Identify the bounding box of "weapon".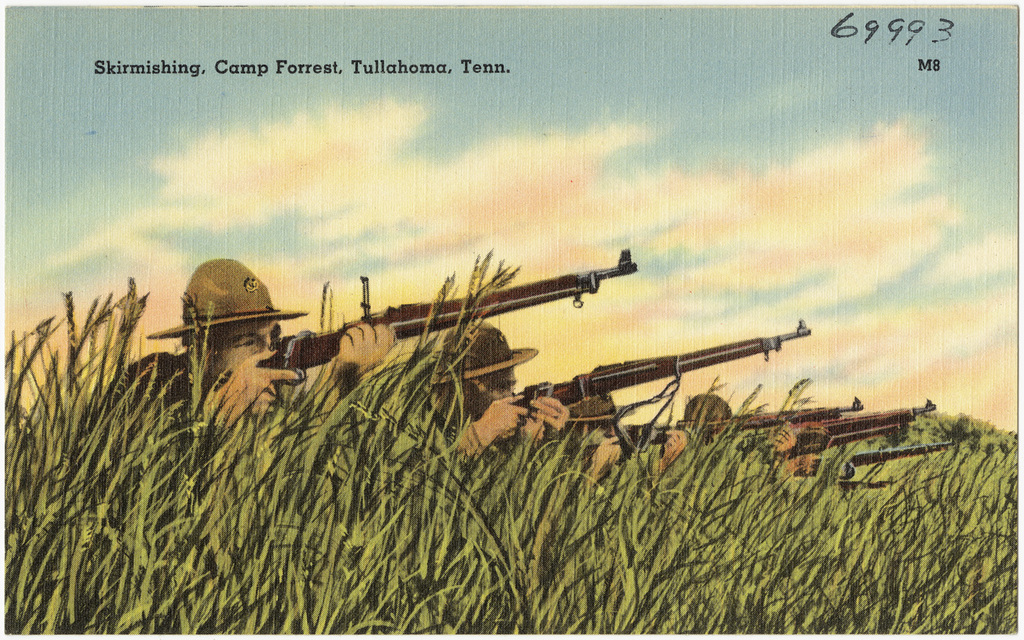
(left=254, top=247, right=634, bottom=413).
